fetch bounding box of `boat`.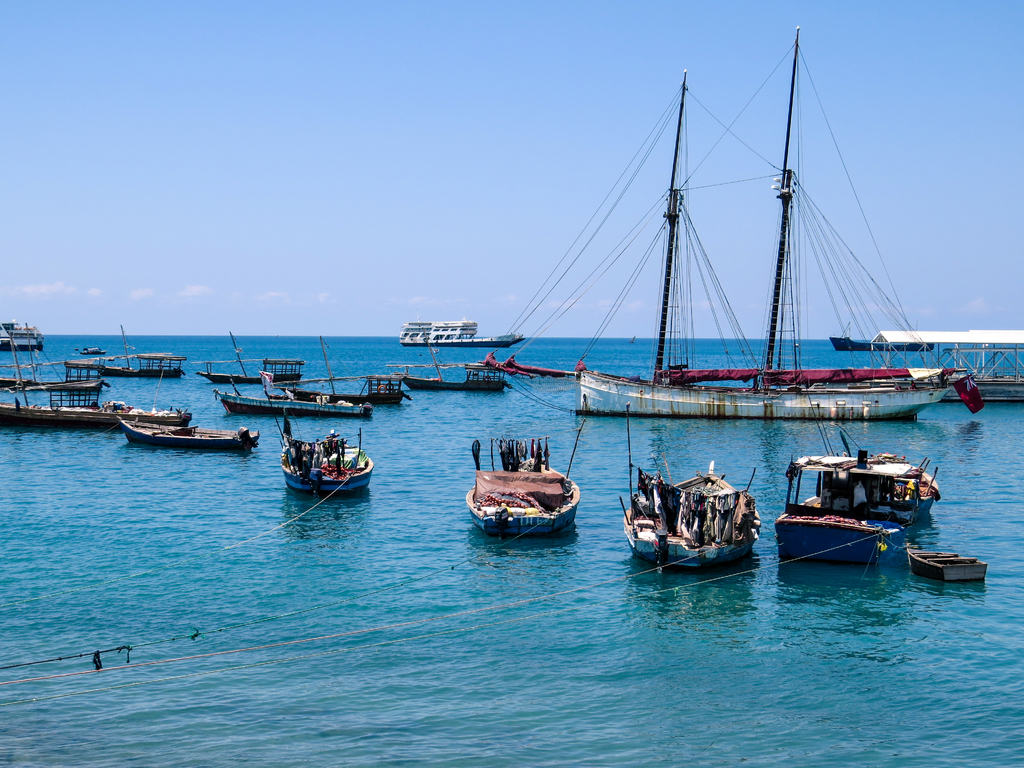
Bbox: locate(774, 364, 943, 569).
